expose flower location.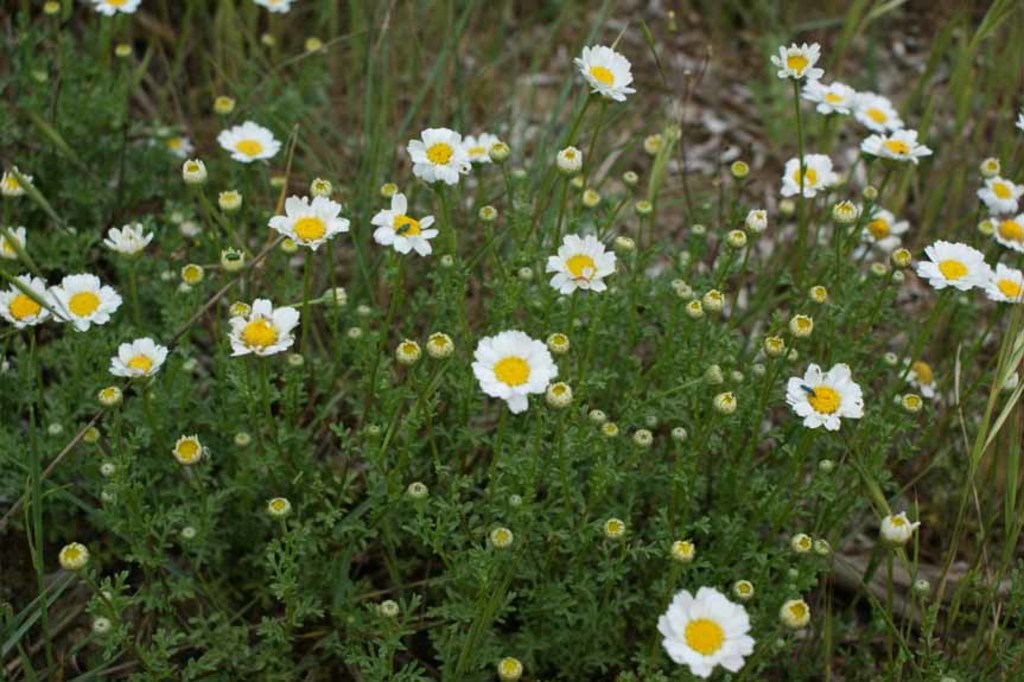
Exposed at l=369, t=597, r=406, b=618.
